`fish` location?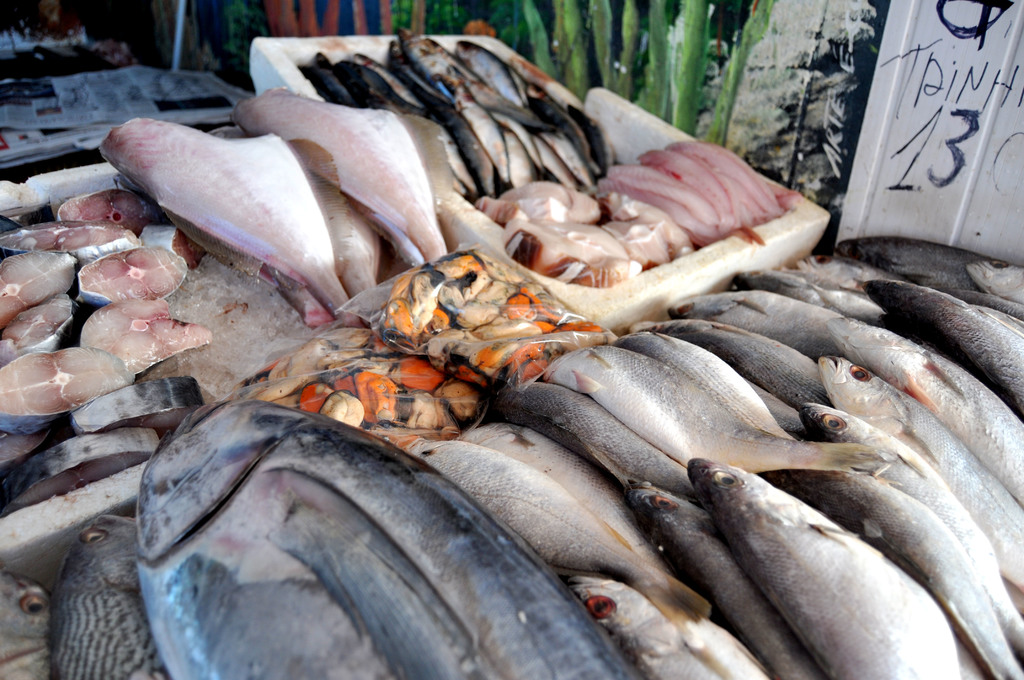
bbox=(543, 341, 886, 473)
